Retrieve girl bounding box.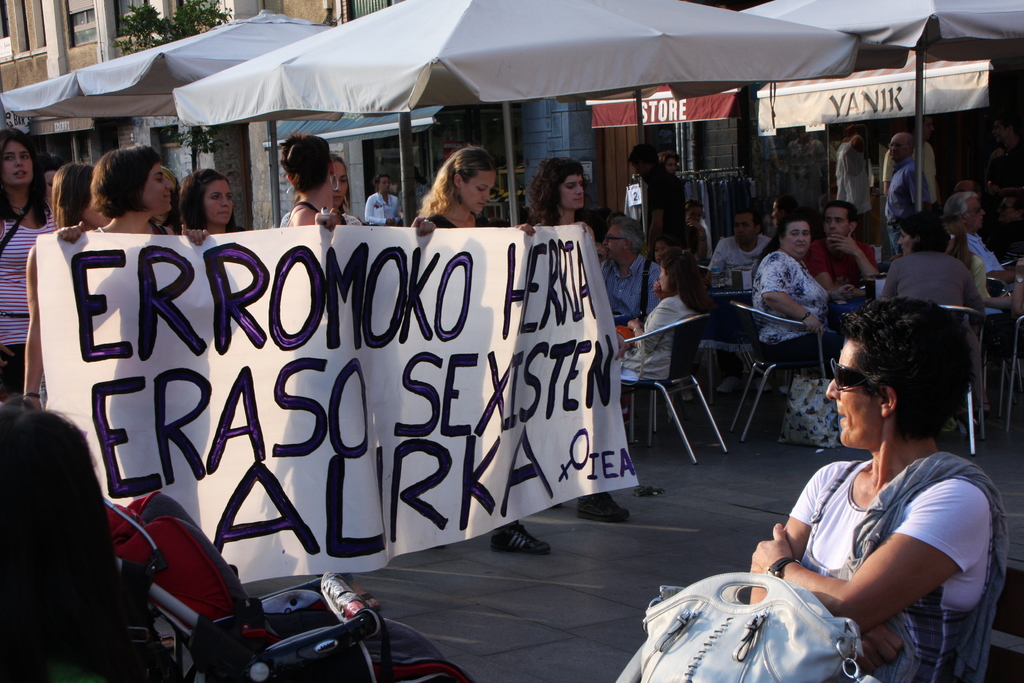
Bounding box: bbox=(63, 144, 185, 233).
